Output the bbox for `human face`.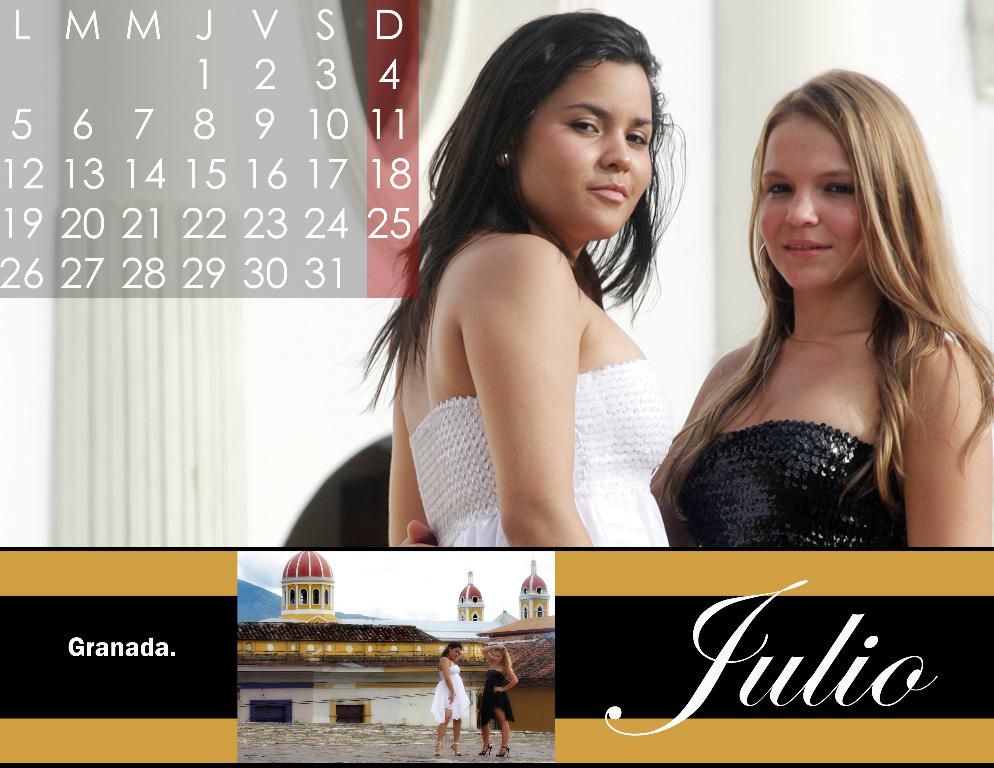
bbox=(765, 122, 872, 291).
